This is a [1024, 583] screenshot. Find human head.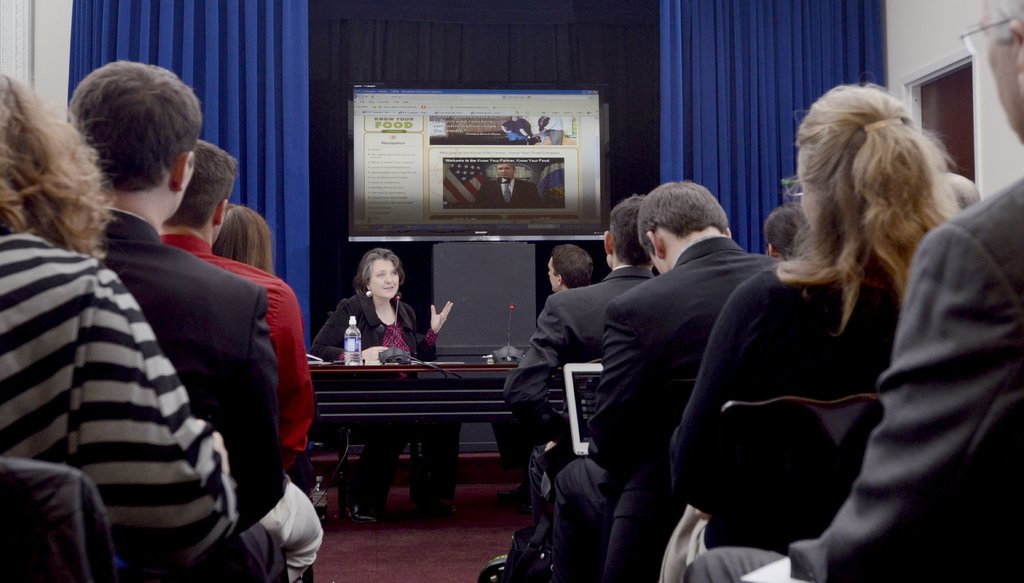
Bounding box: (x1=215, y1=207, x2=276, y2=283).
